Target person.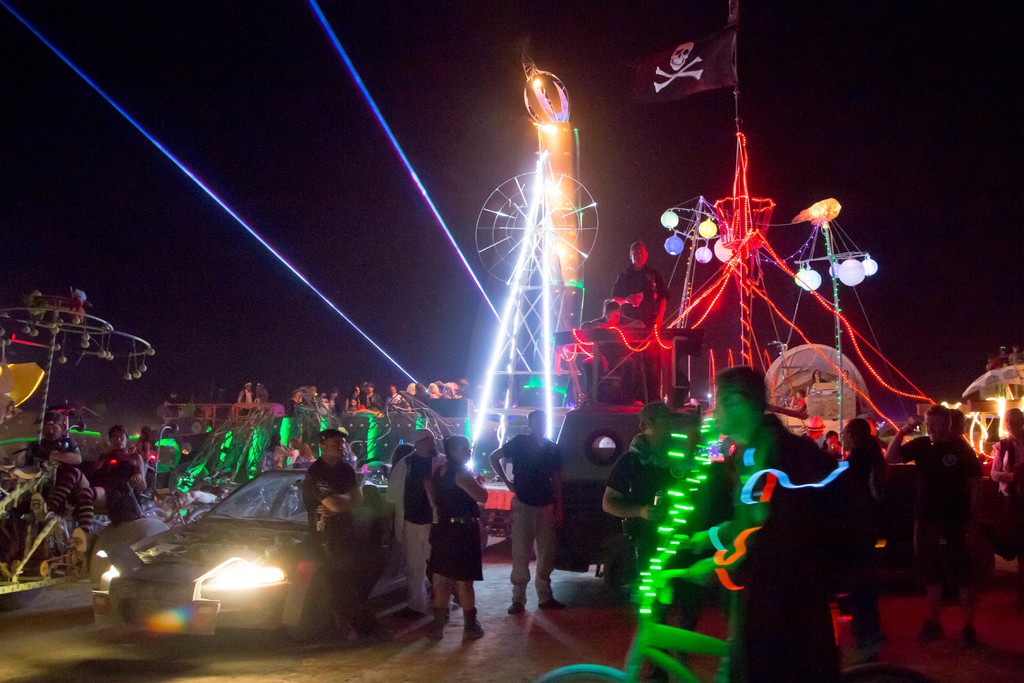
Target region: 380 423 452 619.
